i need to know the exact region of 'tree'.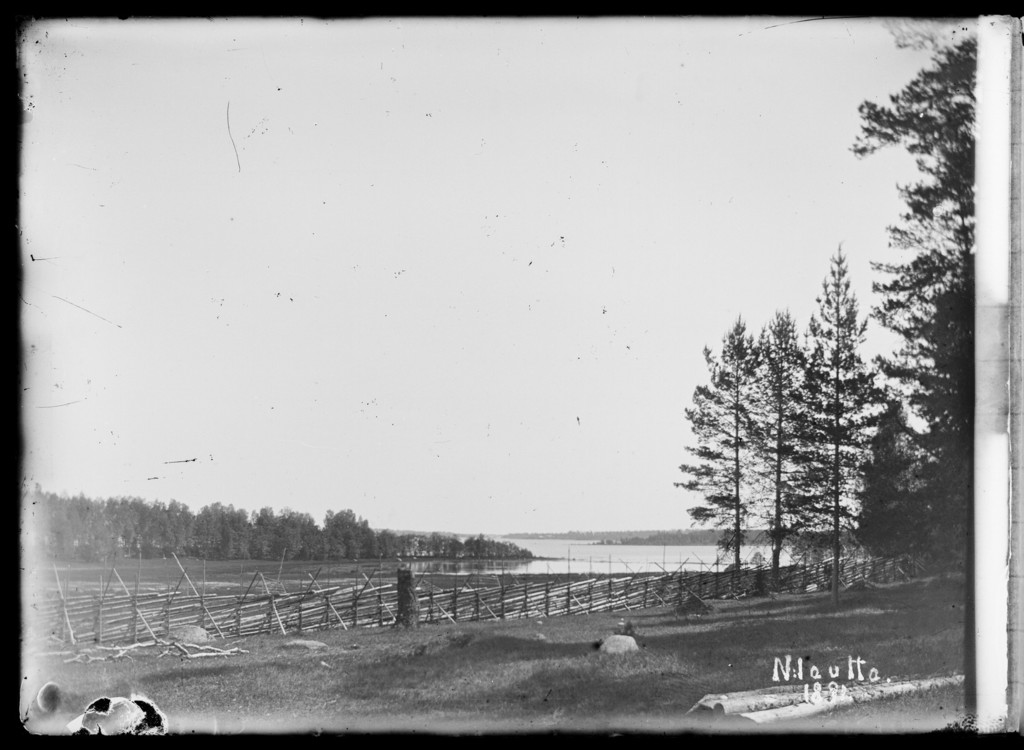
Region: select_region(746, 298, 817, 582).
